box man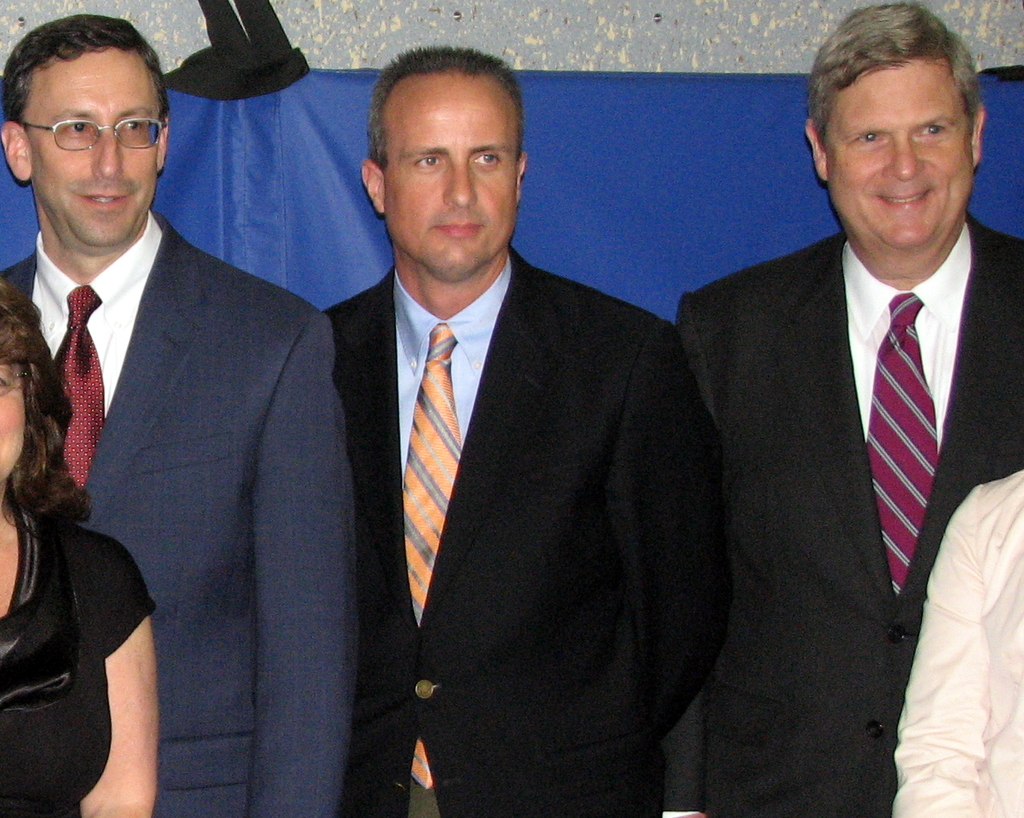
box=[682, 12, 1023, 776]
